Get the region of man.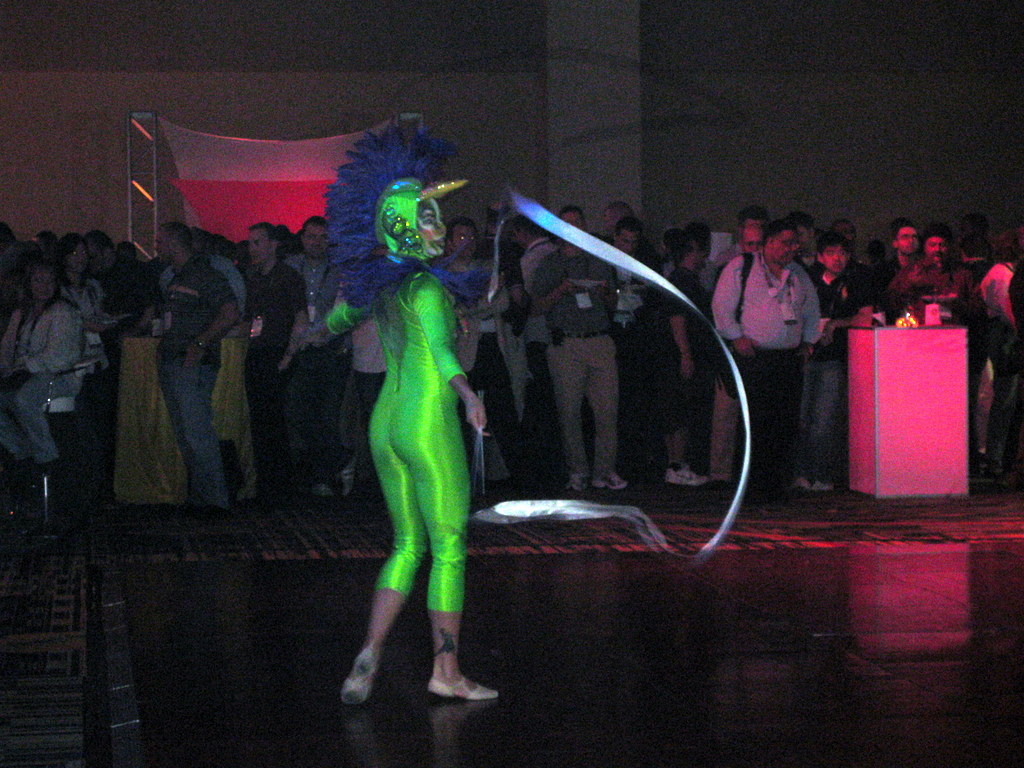
[507, 209, 556, 462].
